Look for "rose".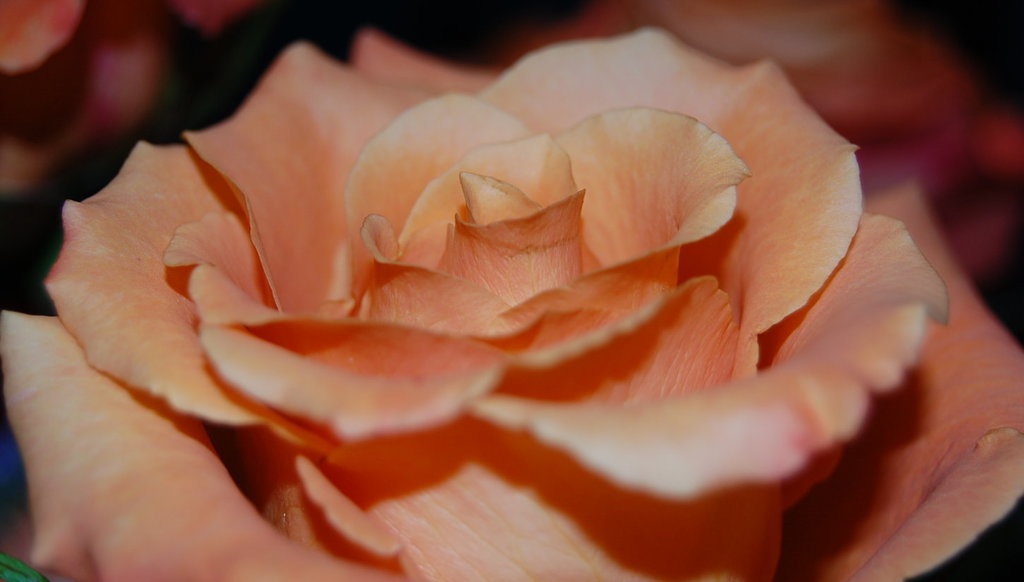
Found: {"x1": 3, "y1": 0, "x2": 249, "y2": 201}.
